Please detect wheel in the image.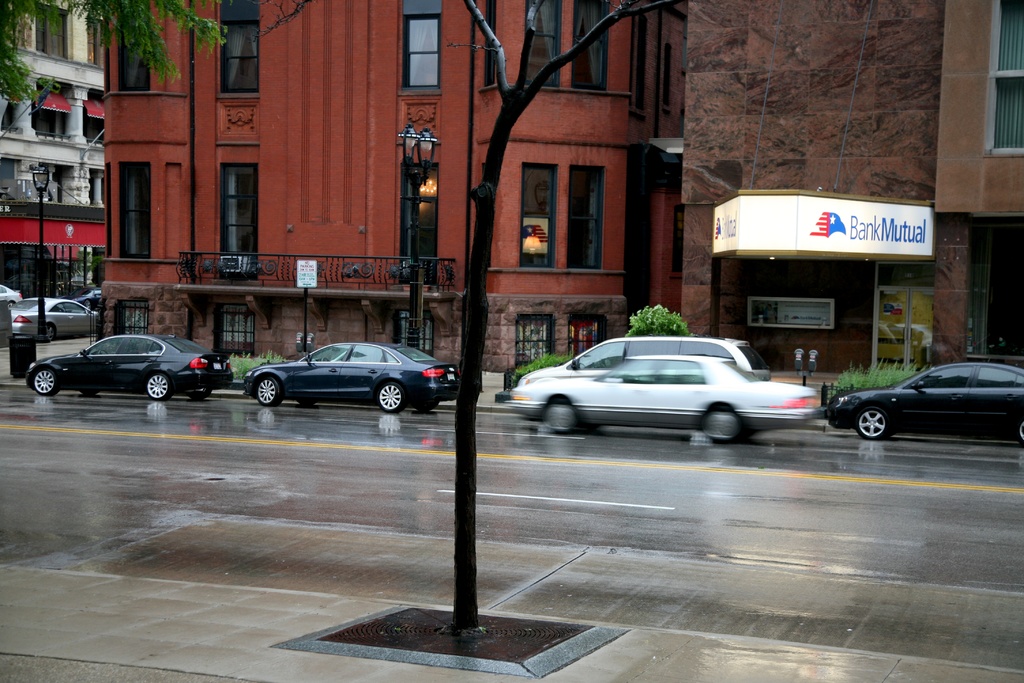
[left=253, top=375, right=280, bottom=406].
